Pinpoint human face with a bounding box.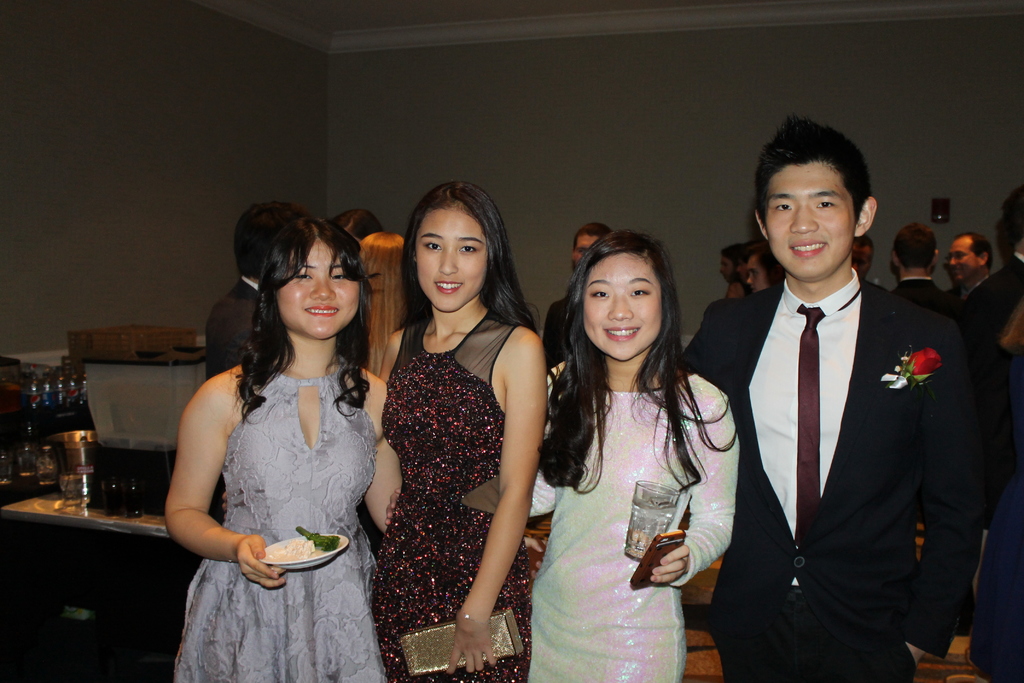
{"x1": 574, "y1": 234, "x2": 596, "y2": 267}.
